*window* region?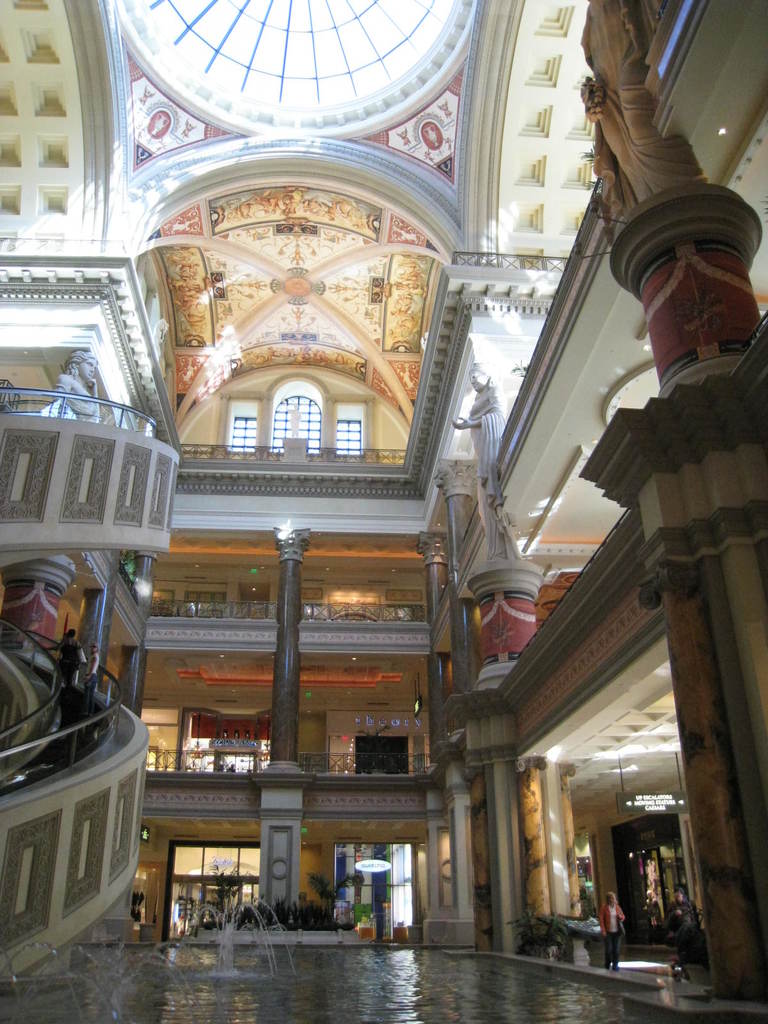
232,365,360,460
